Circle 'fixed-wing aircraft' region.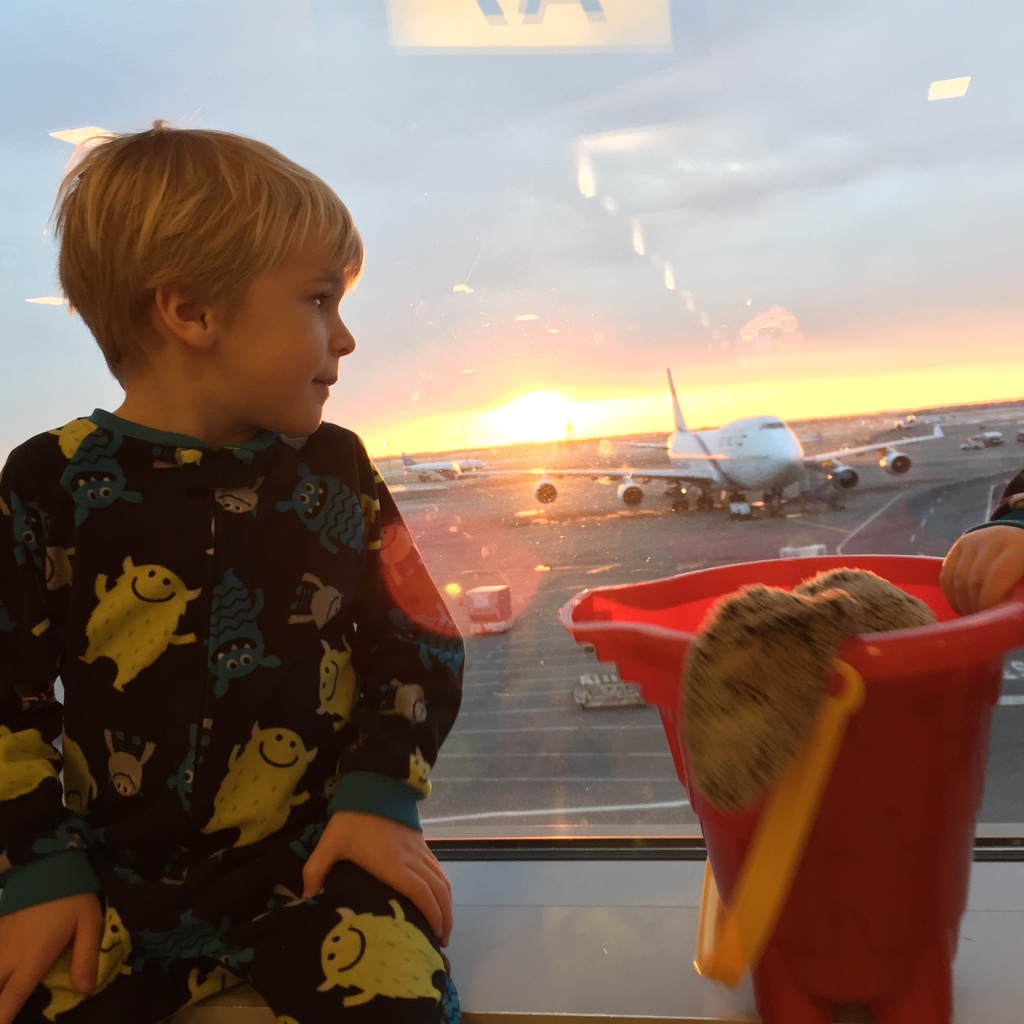
Region: [447, 369, 948, 520].
